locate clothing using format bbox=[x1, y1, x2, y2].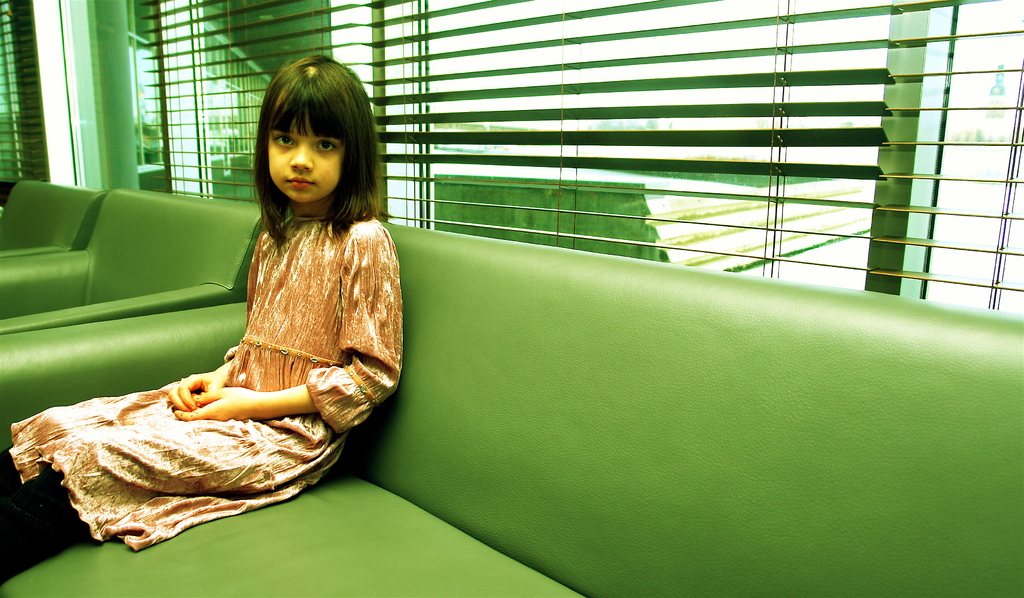
bbox=[4, 213, 406, 547].
